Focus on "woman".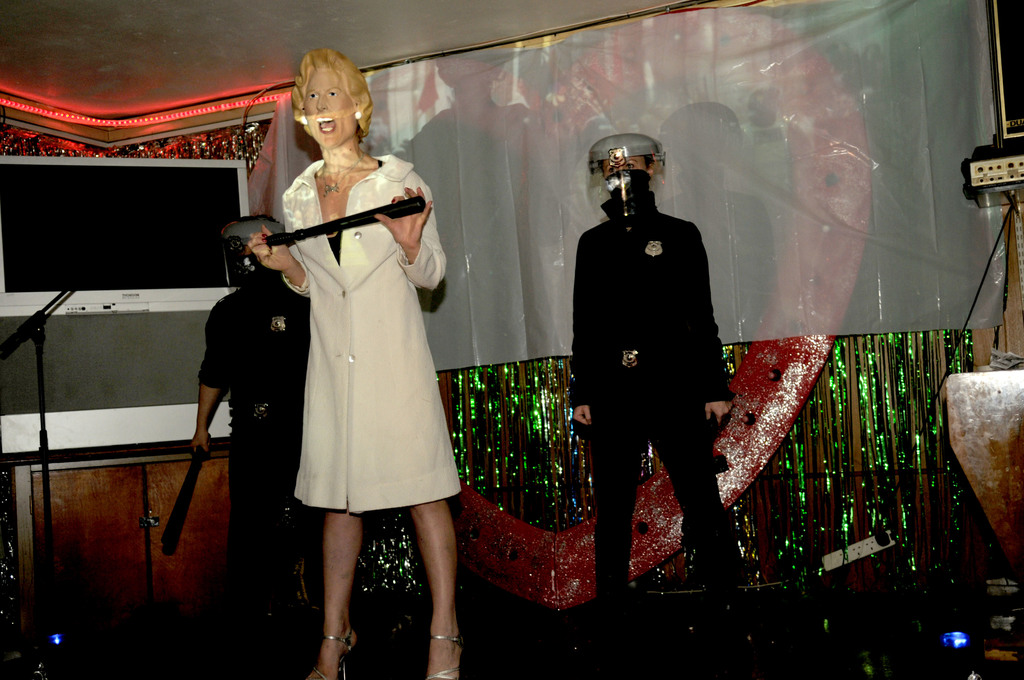
Focused at l=573, t=154, r=740, b=651.
